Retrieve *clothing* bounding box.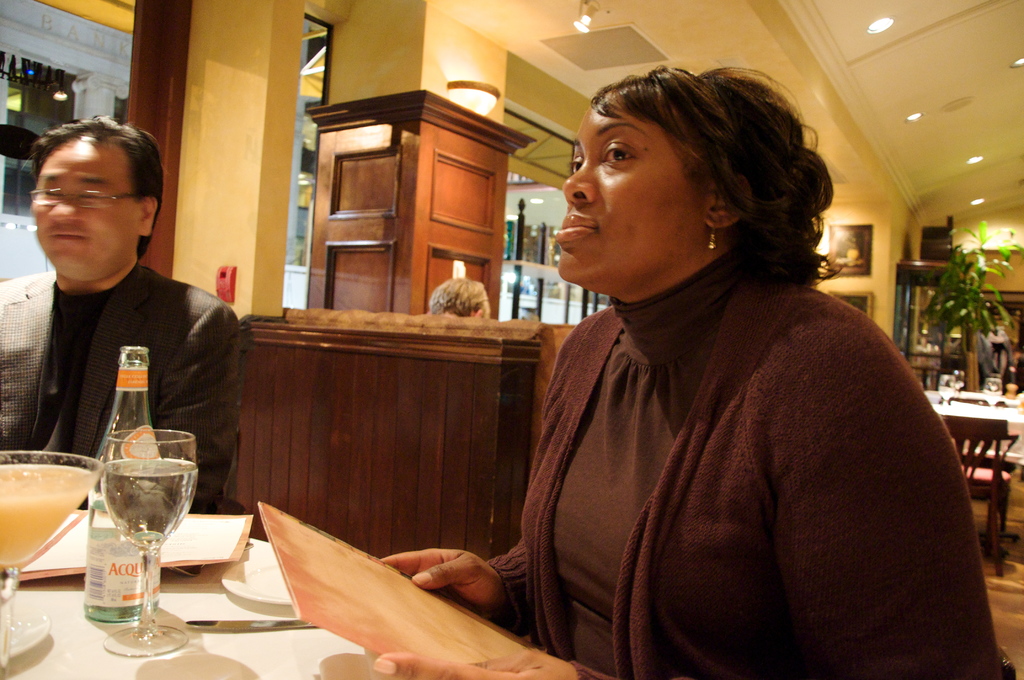
Bounding box: 0/259/246/519.
